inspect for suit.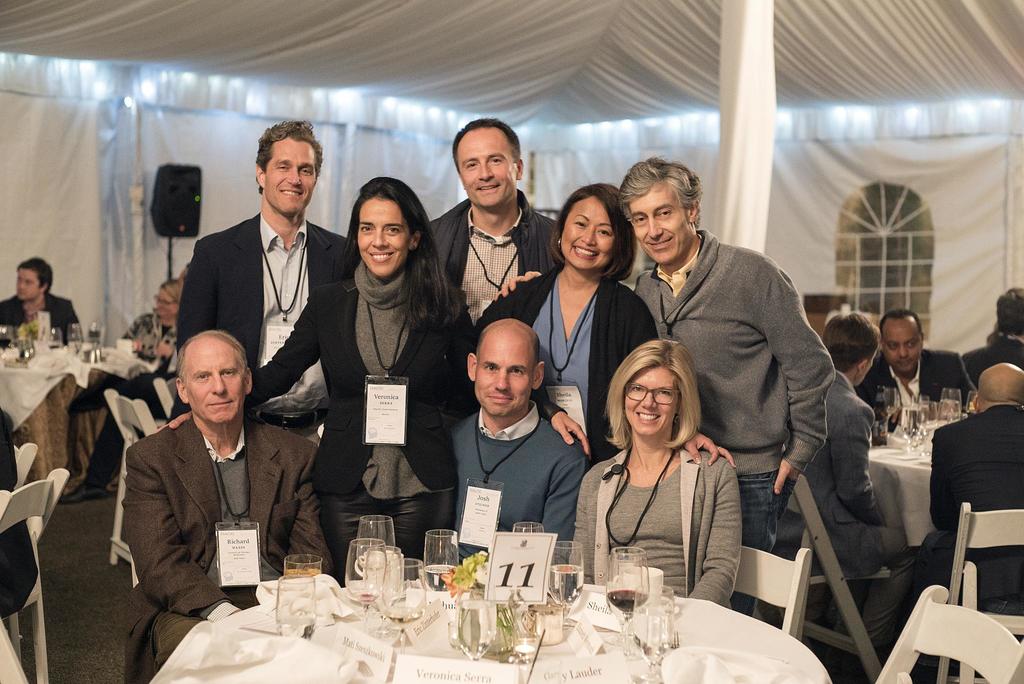
Inspection: bbox(127, 411, 336, 683).
